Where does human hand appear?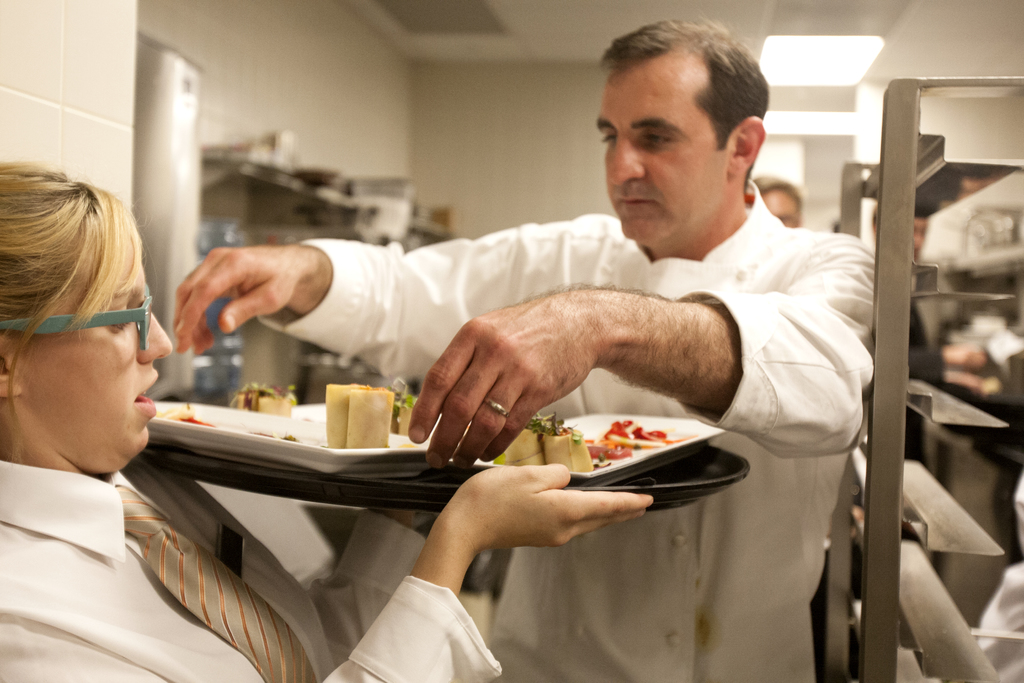
Appears at (left=435, top=464, right=655, bottom=554).
